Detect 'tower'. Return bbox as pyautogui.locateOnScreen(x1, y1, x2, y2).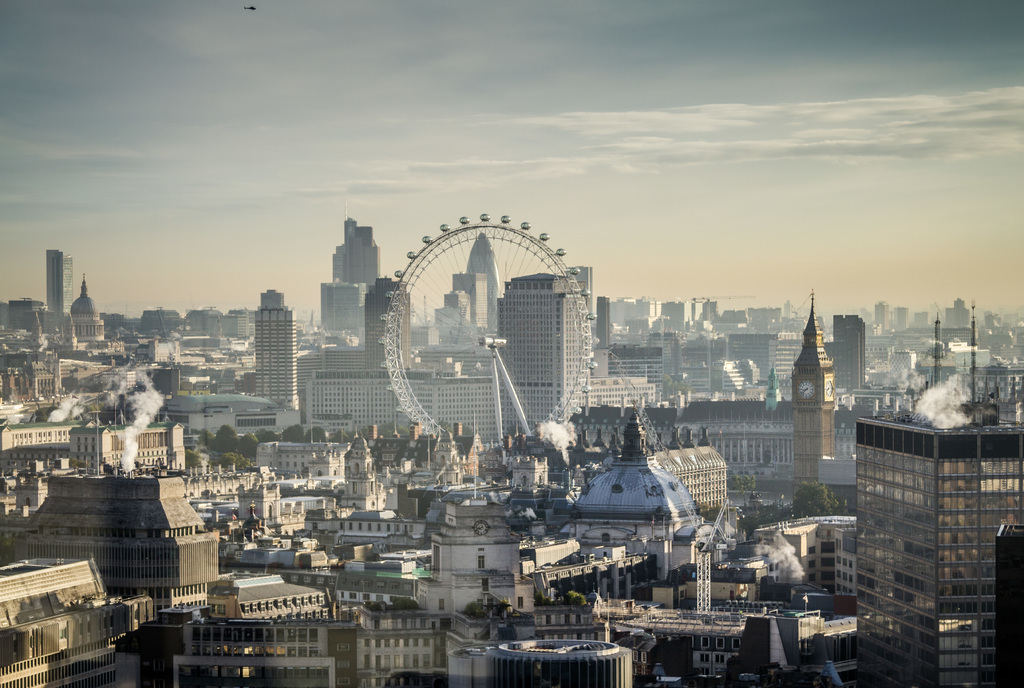
pyautogui.locateOnScreen(861, 401, 1023, 687).
